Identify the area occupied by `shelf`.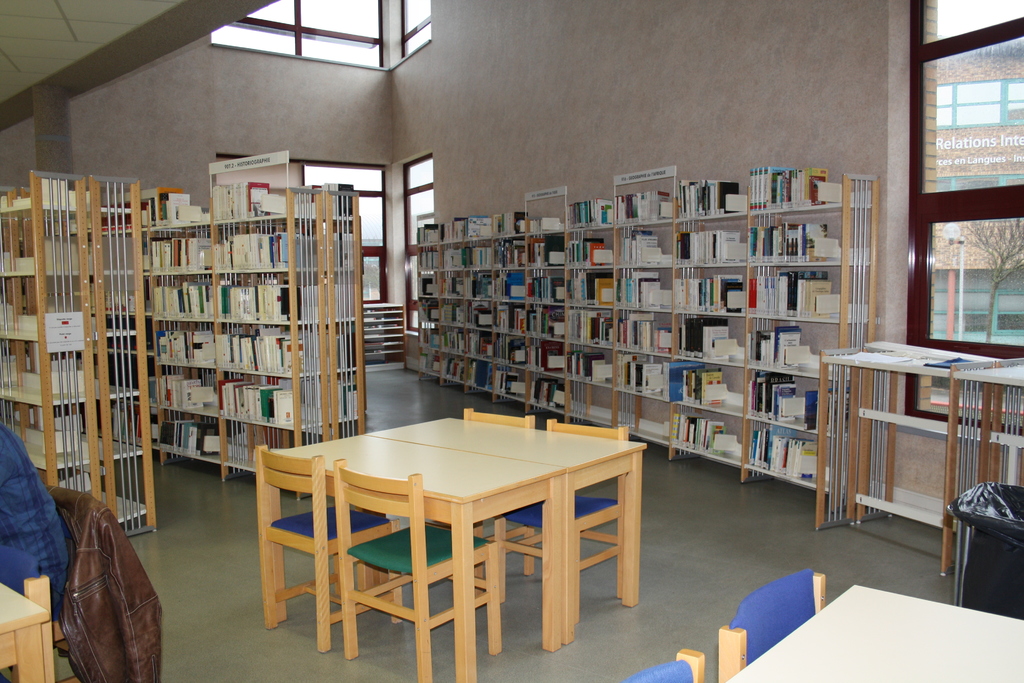
Area: 618,396,675,441.
